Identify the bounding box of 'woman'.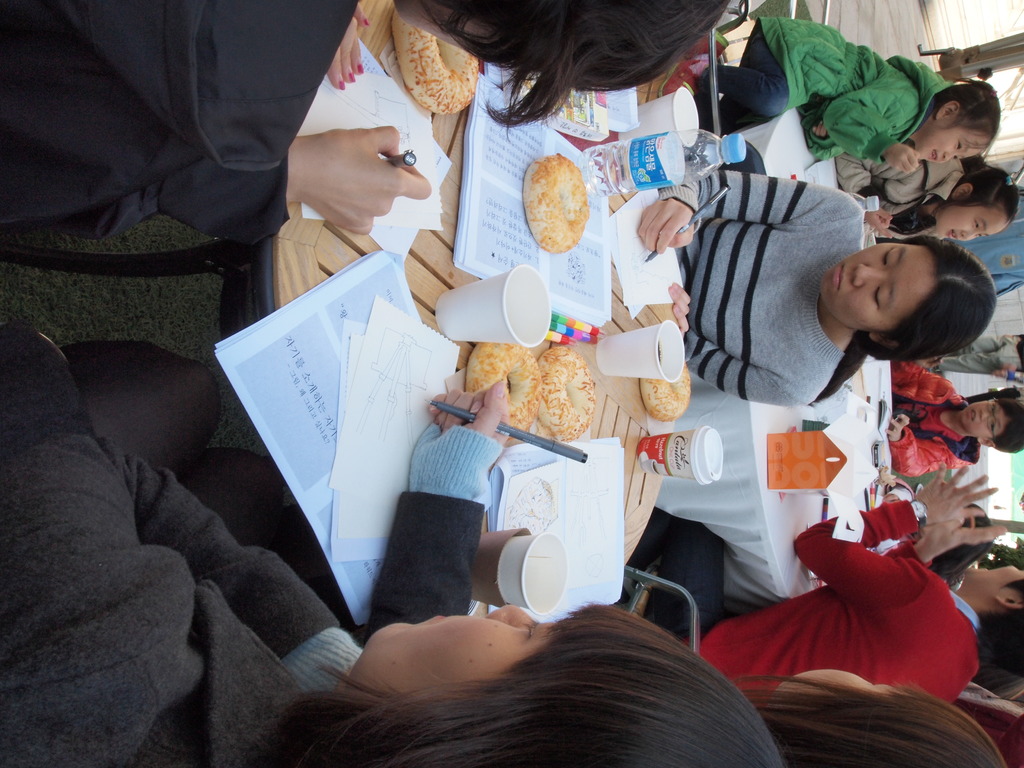
box(0, 338, 785, 767).
